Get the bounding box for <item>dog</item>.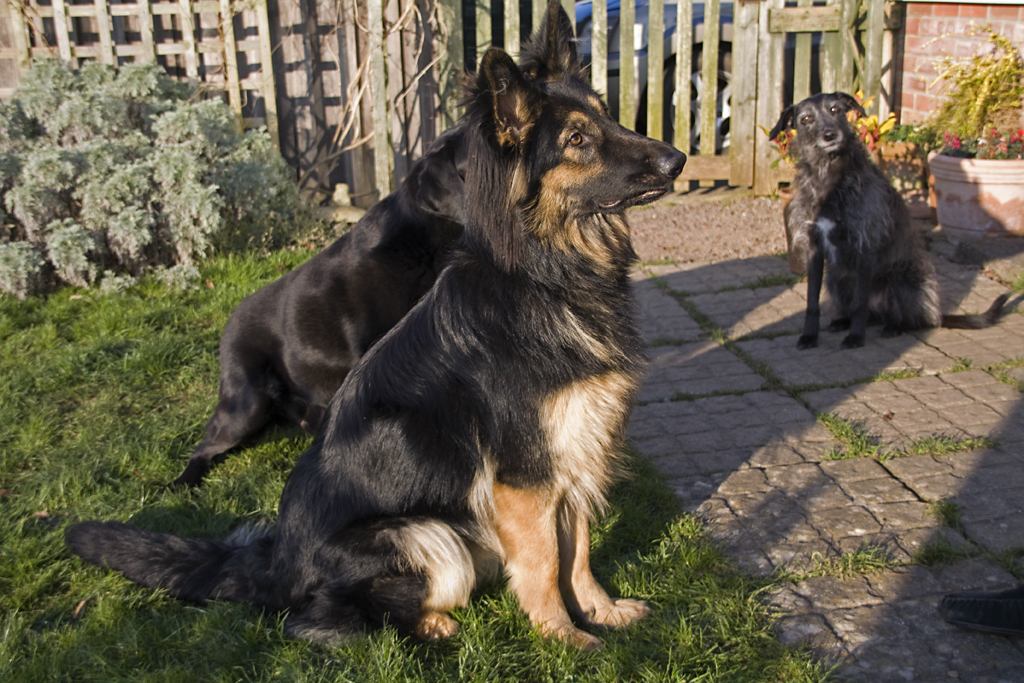
BBox(143, 121, 471, 497).
